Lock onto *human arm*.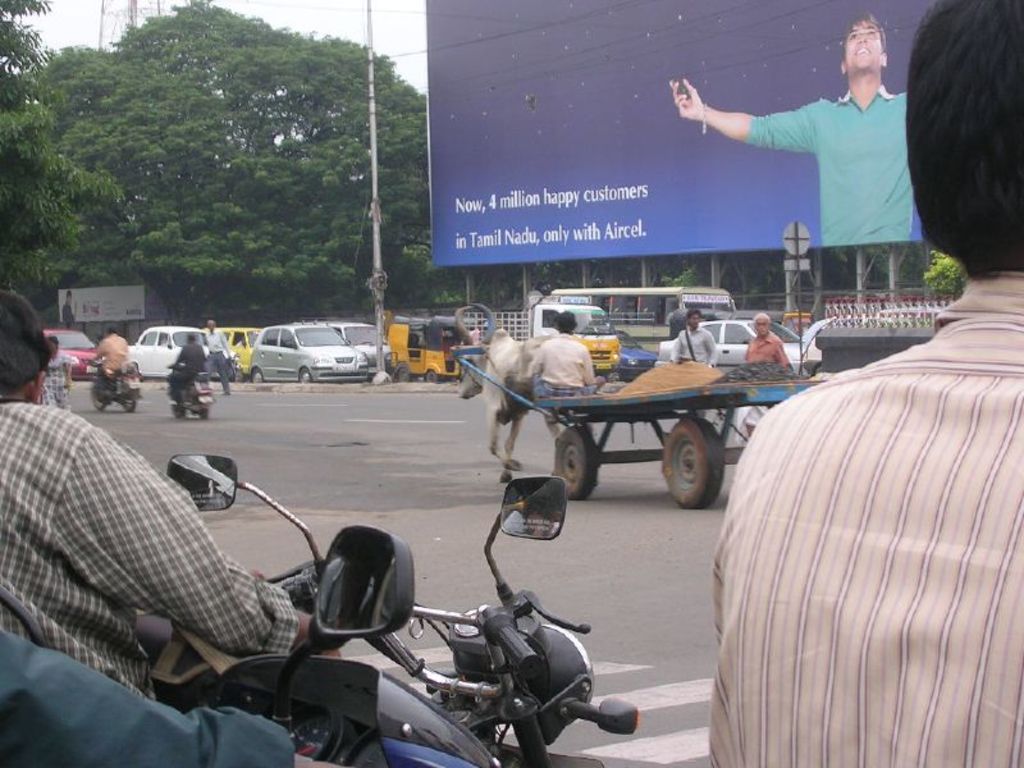
Locked: detection(218, 330, 237, 365).
